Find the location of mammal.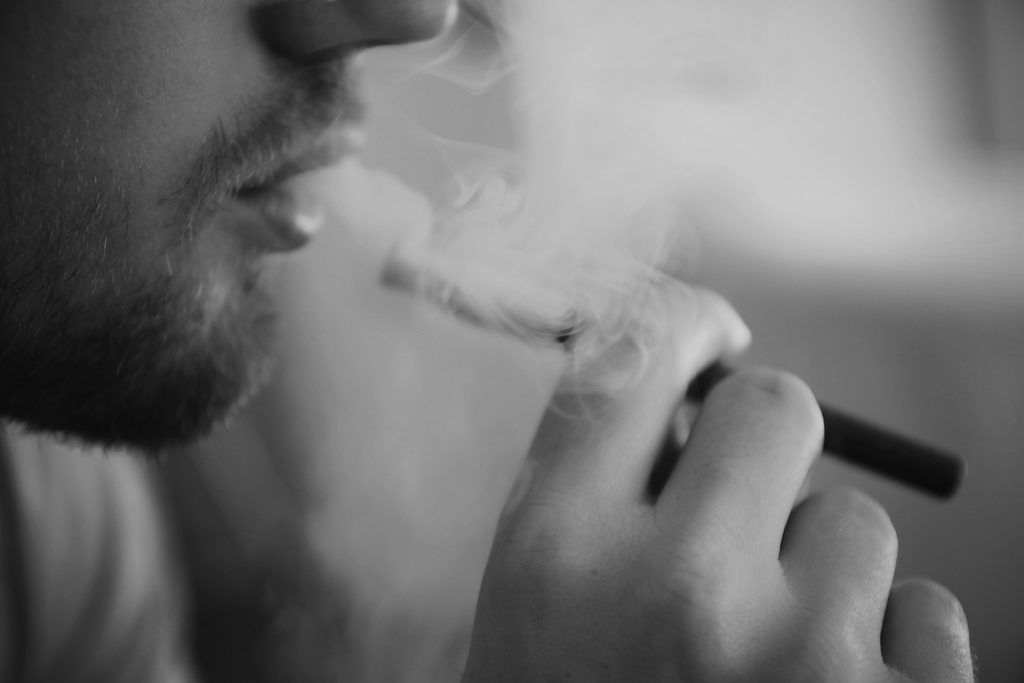
Location: detection(0, 0, 957, 682).
